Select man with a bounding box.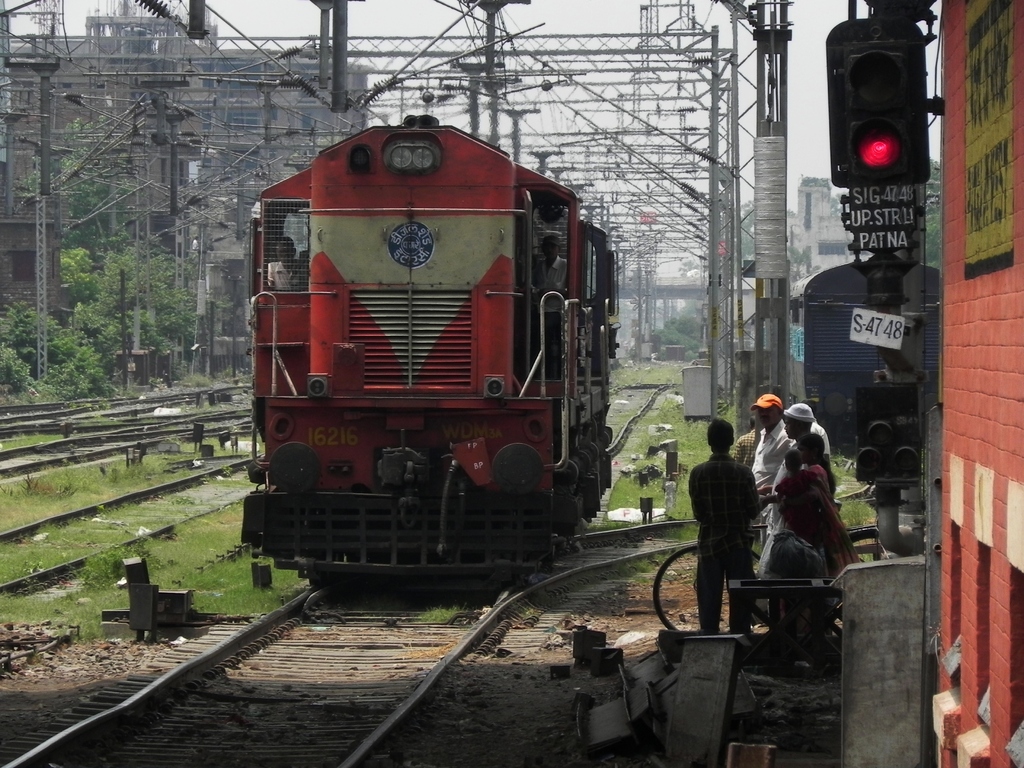
(left=746, top=393, right=792, bottom=543).
